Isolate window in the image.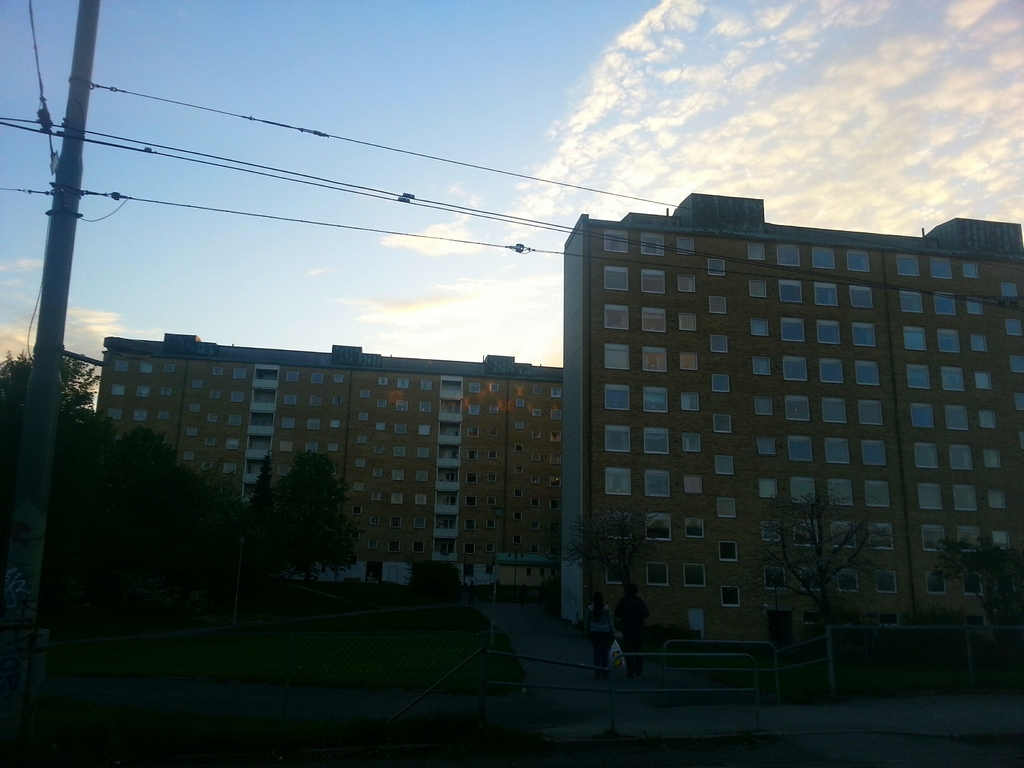
Isolated region: box=[721, 586, 739, 604].
